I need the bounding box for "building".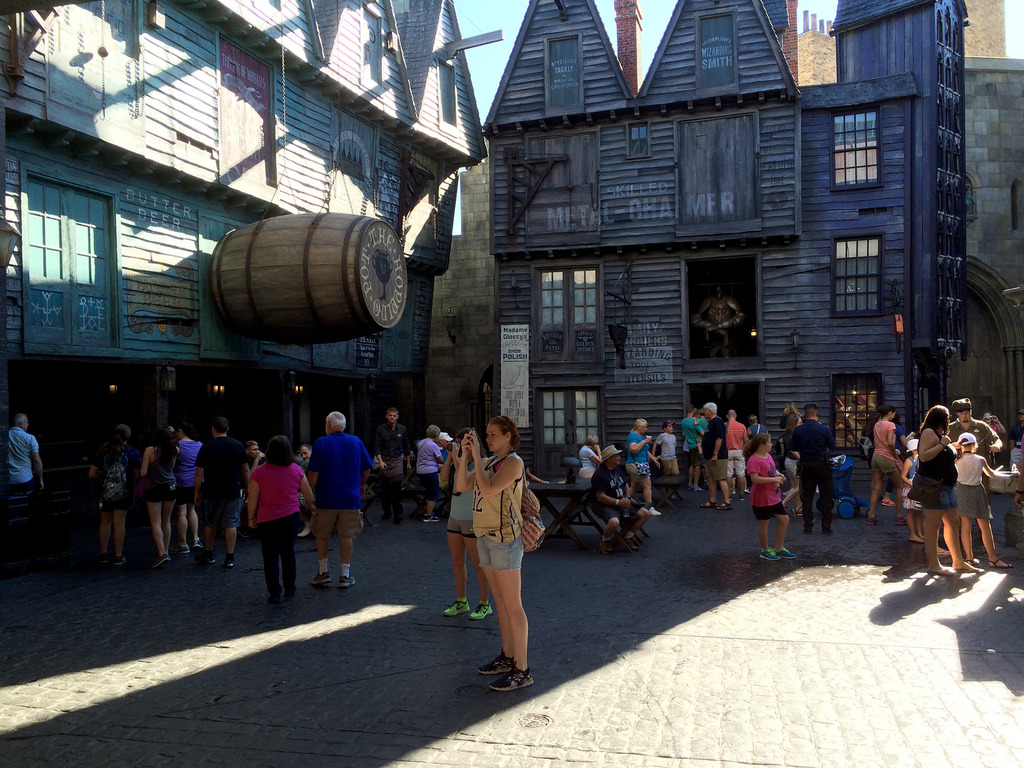
Here it is: [x1=477, y1=0, x2=1023, y2=490].
